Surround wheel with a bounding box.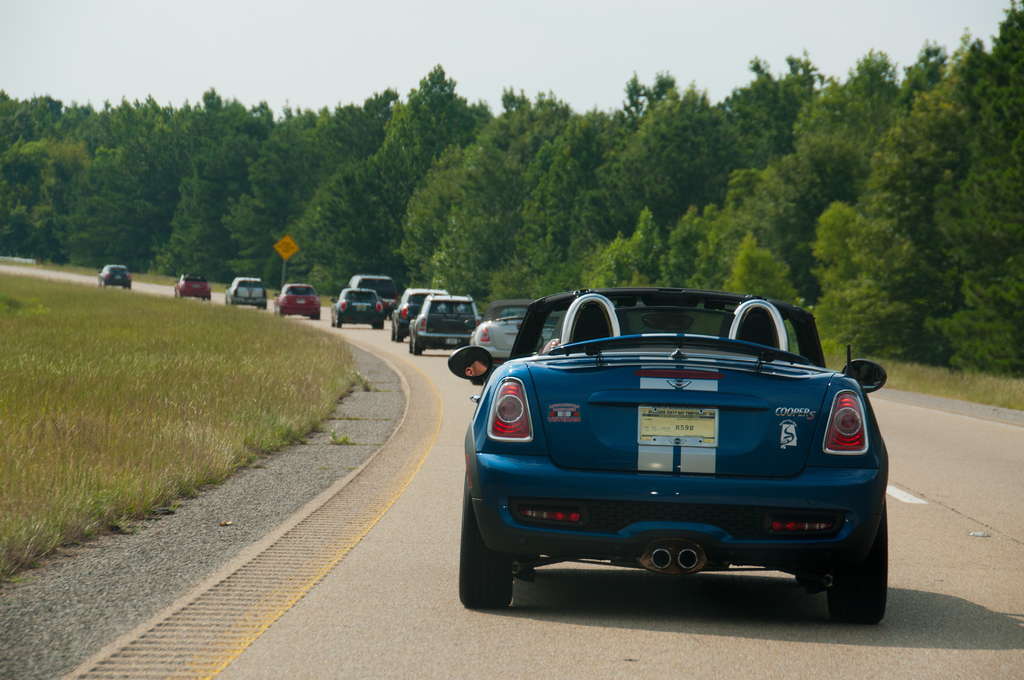
{"left": 458, "top": 485, "right": 513, "bottom": 608}.
